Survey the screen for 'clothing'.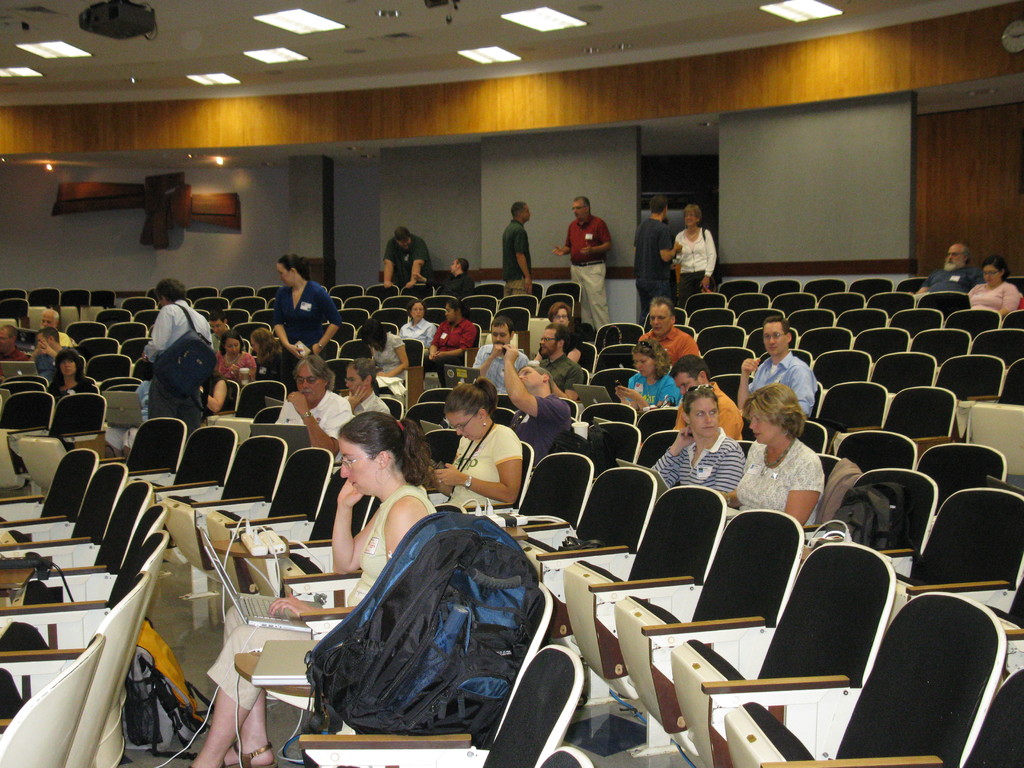
Survey found: <box>471,346,528,396</box>.
